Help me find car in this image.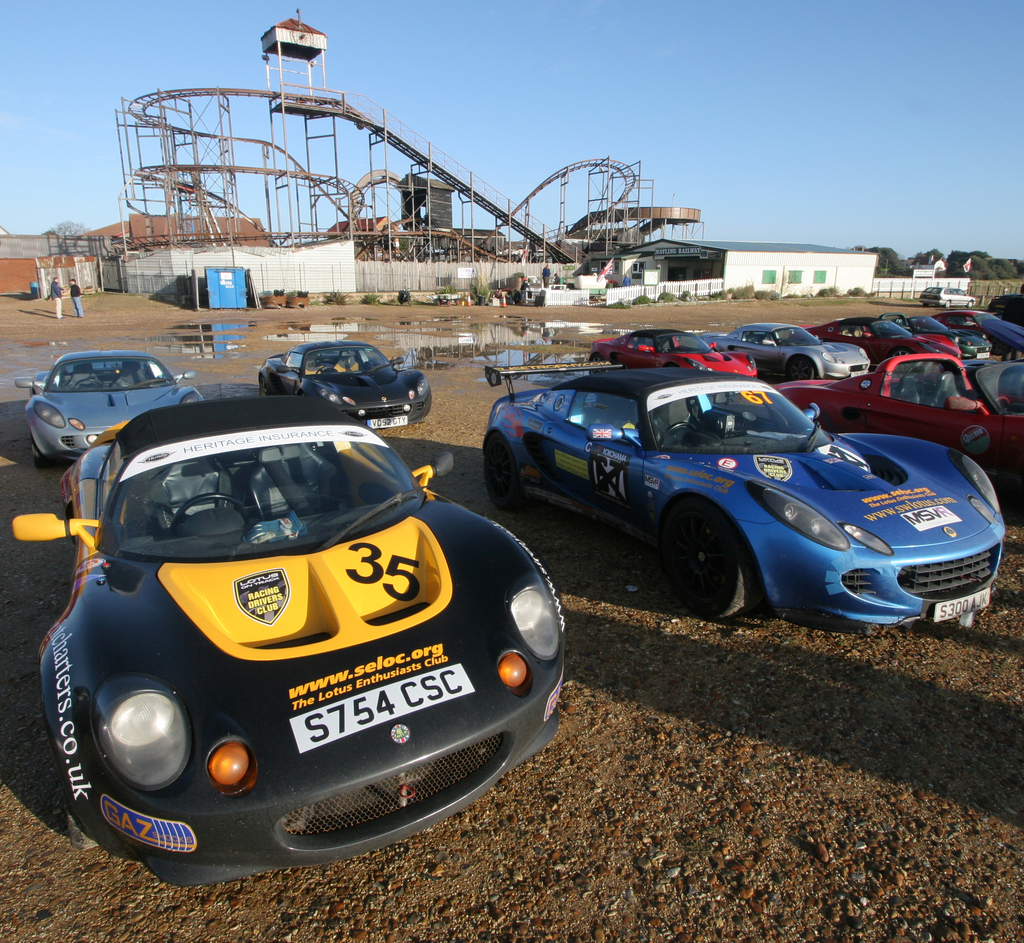
Found it: Rect(582, 321, 756, 374).
